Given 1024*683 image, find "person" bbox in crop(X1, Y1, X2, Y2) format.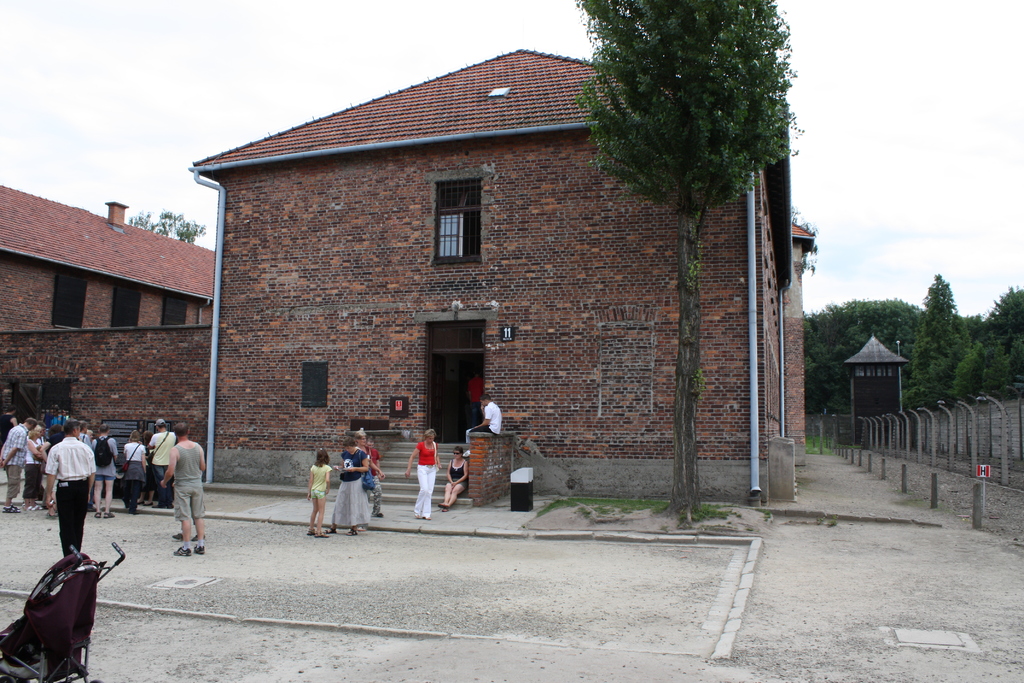
crop(307, 449, 330, 537).
